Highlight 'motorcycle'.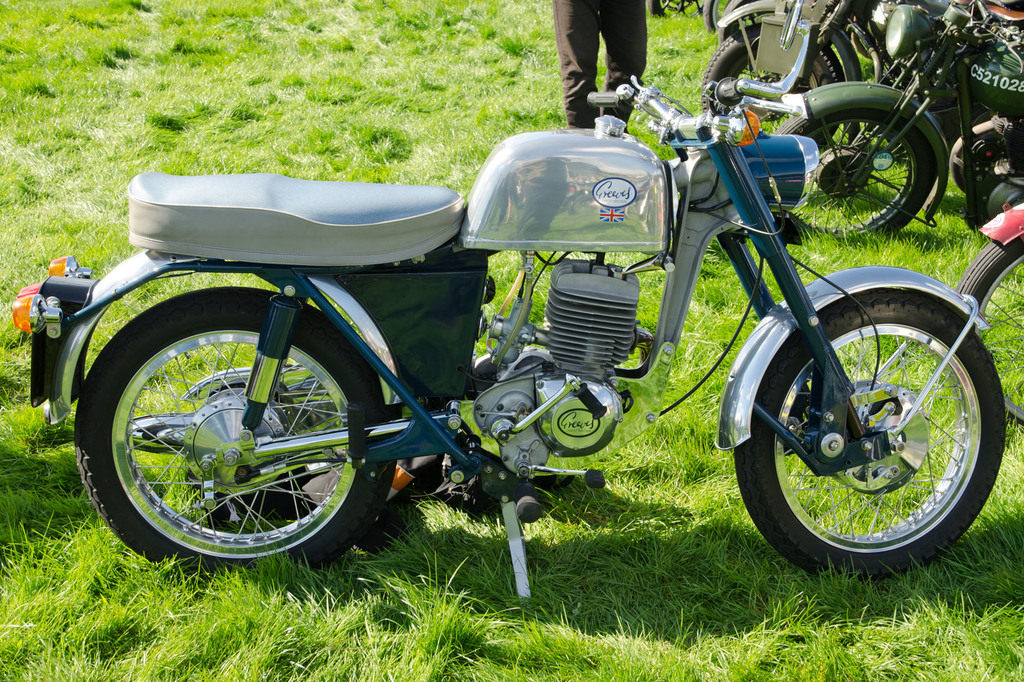
Highlighted region: 10:0:1008:608.
